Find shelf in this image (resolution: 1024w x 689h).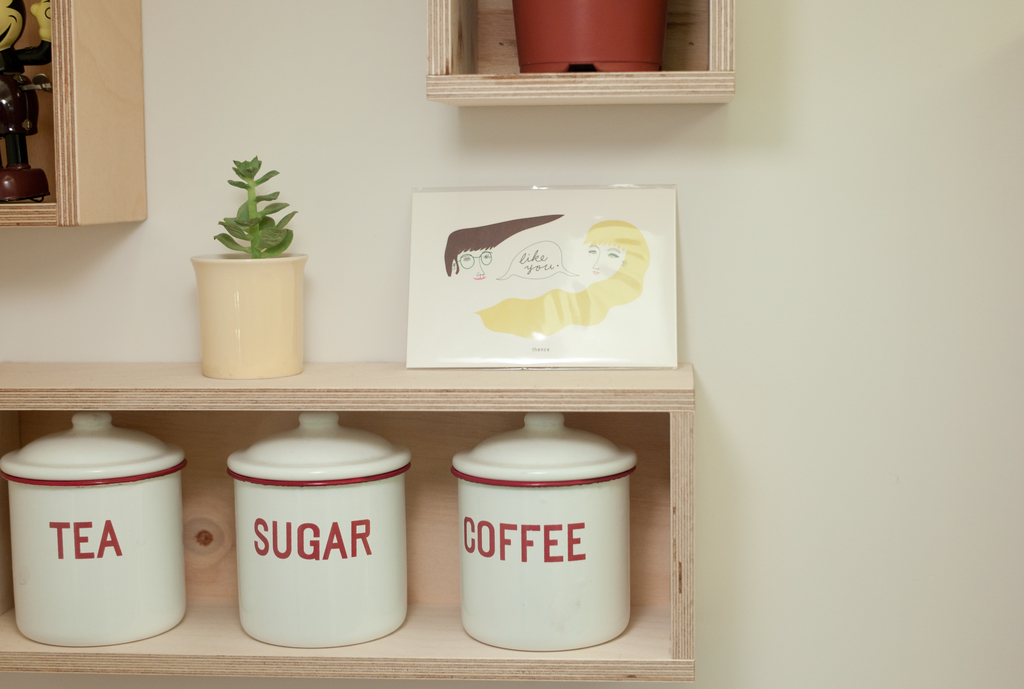
bbox=(0, 0, 145, 226).
